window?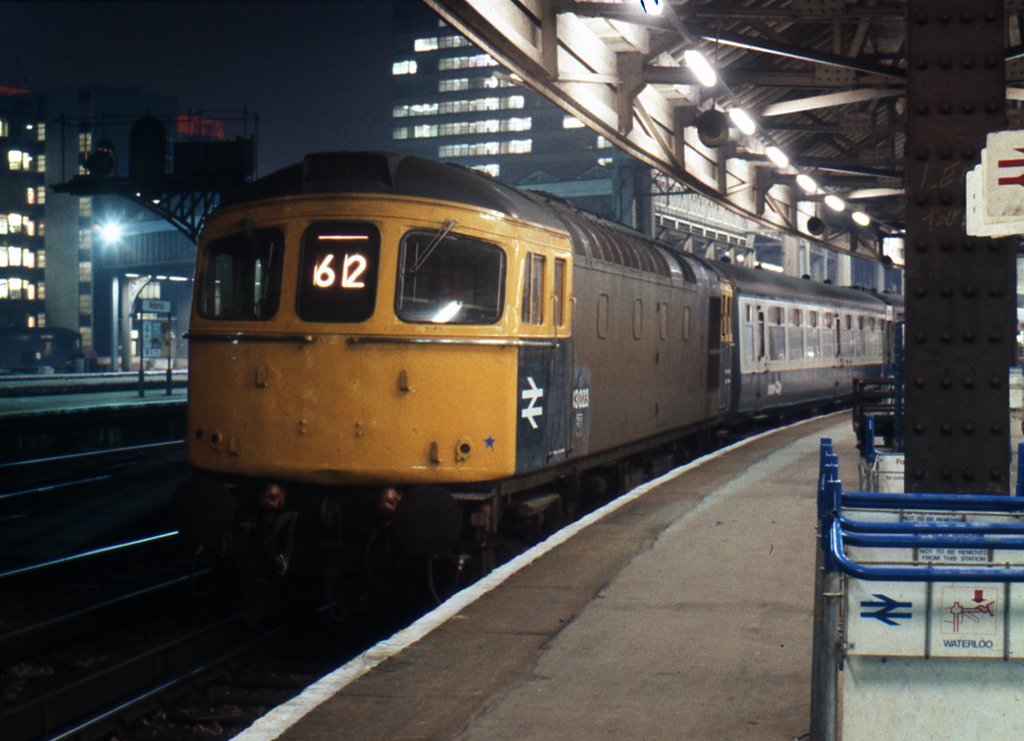
(left=559, top=115, right=591, bottom=130)
